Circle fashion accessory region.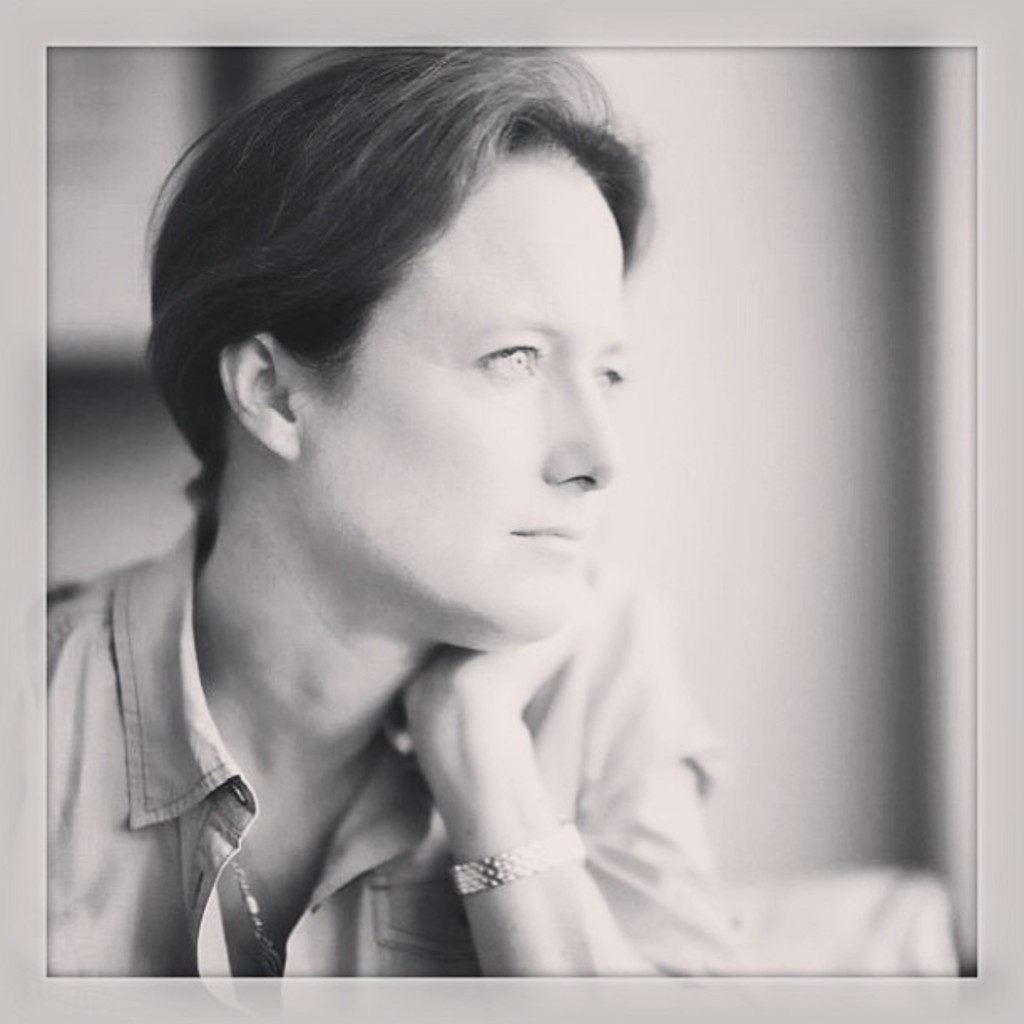
Region: [448, 813, 592, 899].
